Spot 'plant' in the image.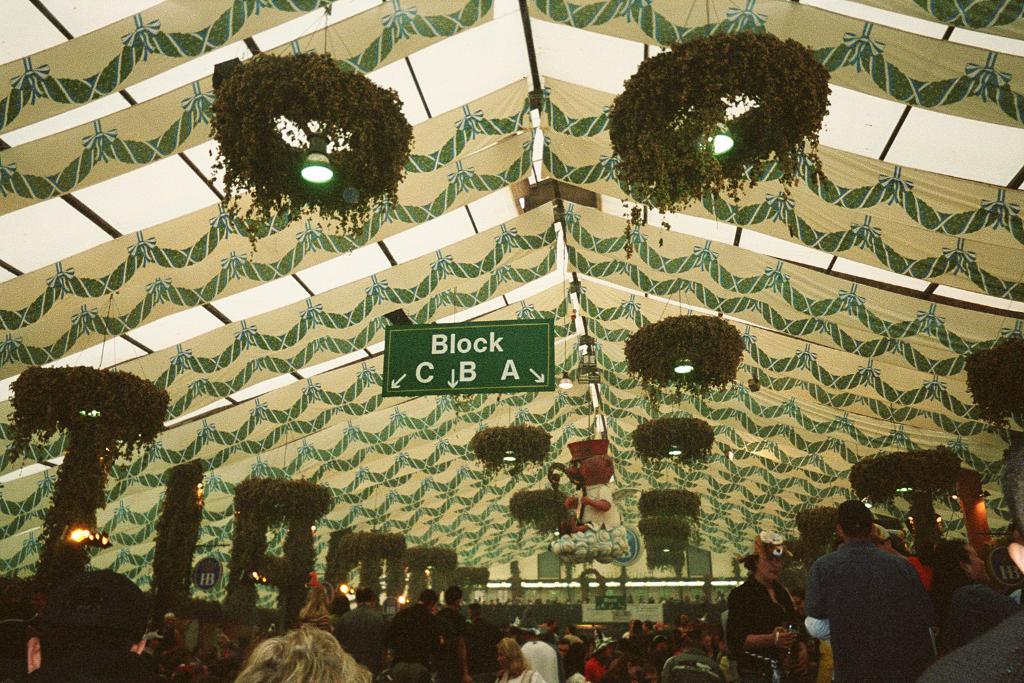
'plant' found at BBox(807, 494, 841, 542).
